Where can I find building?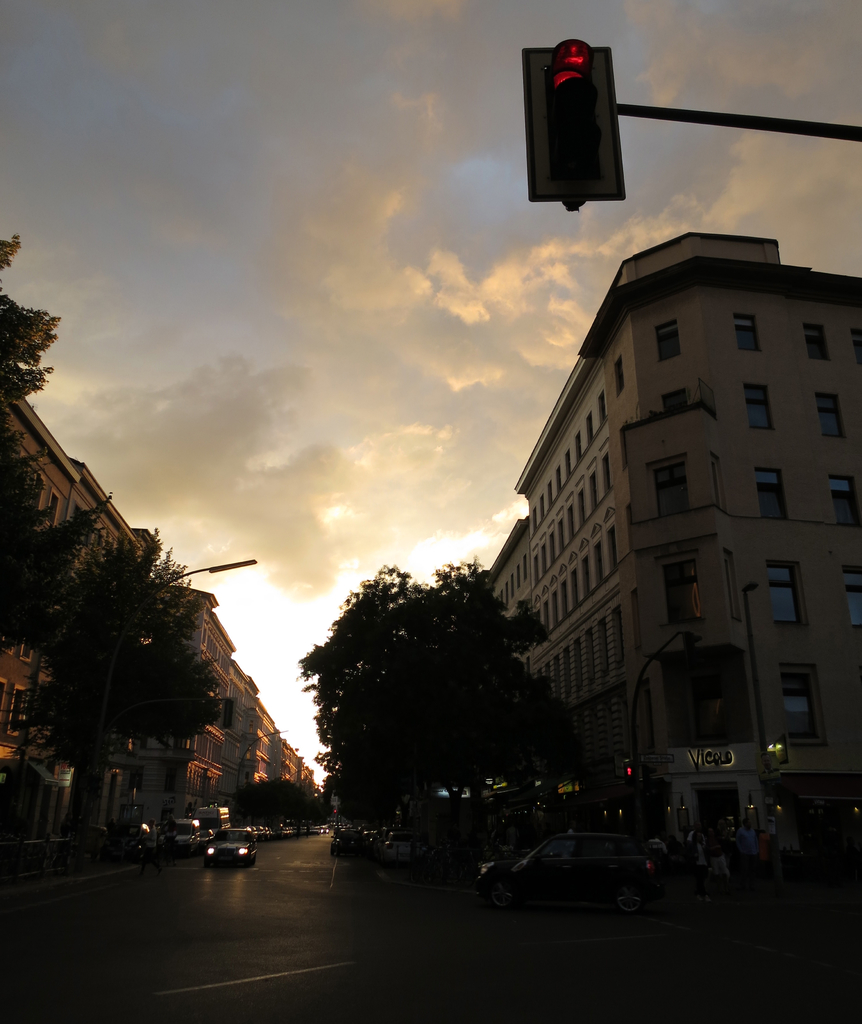
You can find it at pyautogui.locateOnScreen(485, 515, 533, 674).
